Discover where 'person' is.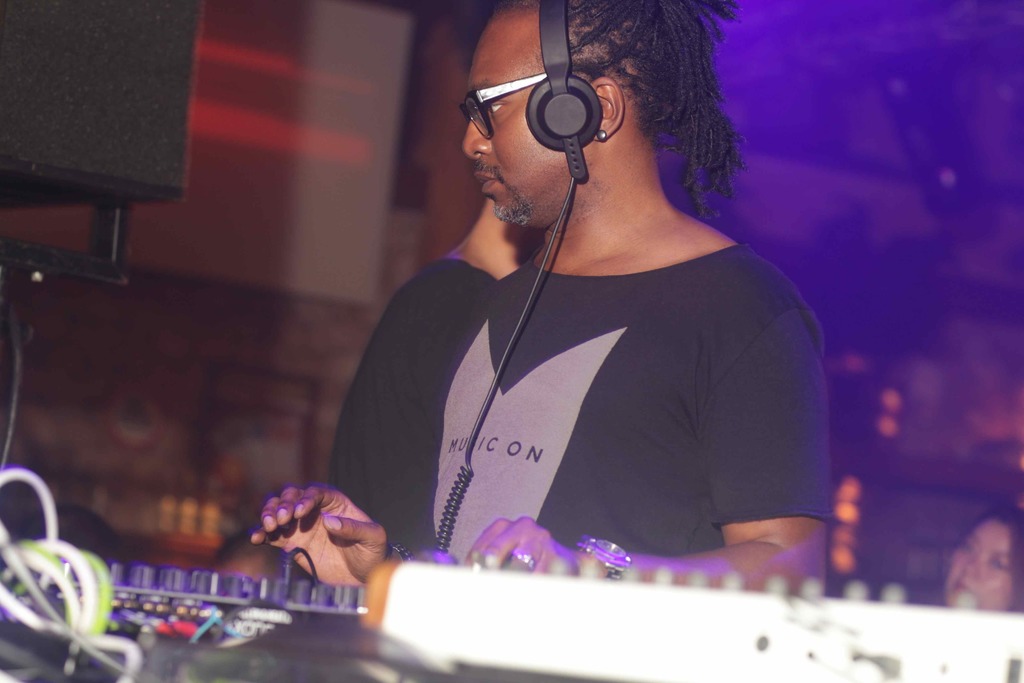
Discovered at (308,0,867,631).
